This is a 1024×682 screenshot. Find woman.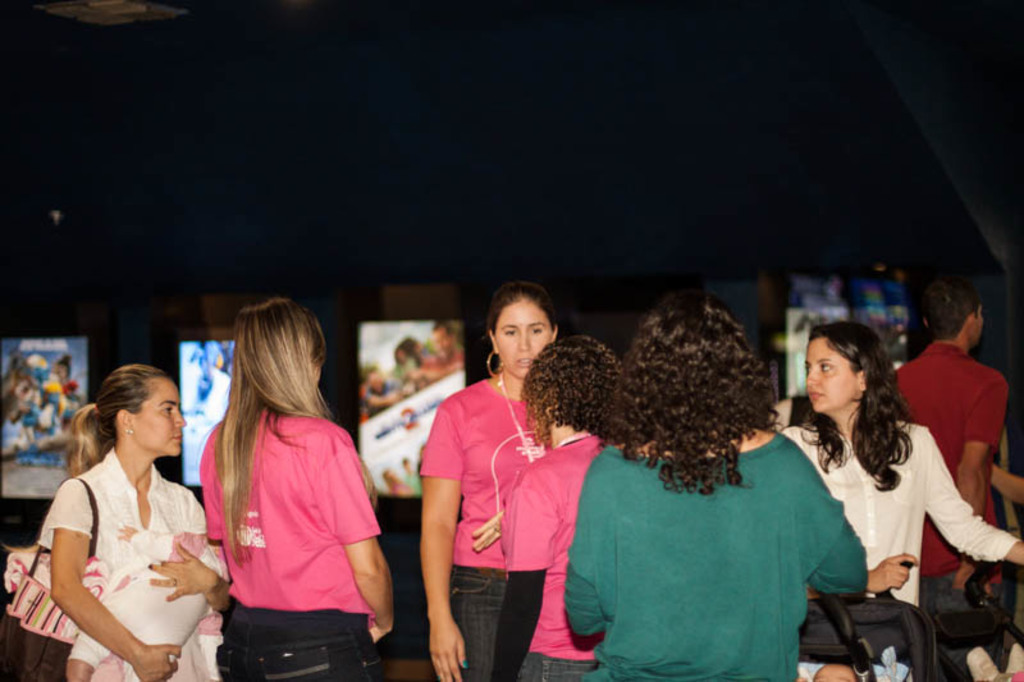
Bounding box: {"x1": 0, "y1": 360, "x2": 230, "y2": 681}.
